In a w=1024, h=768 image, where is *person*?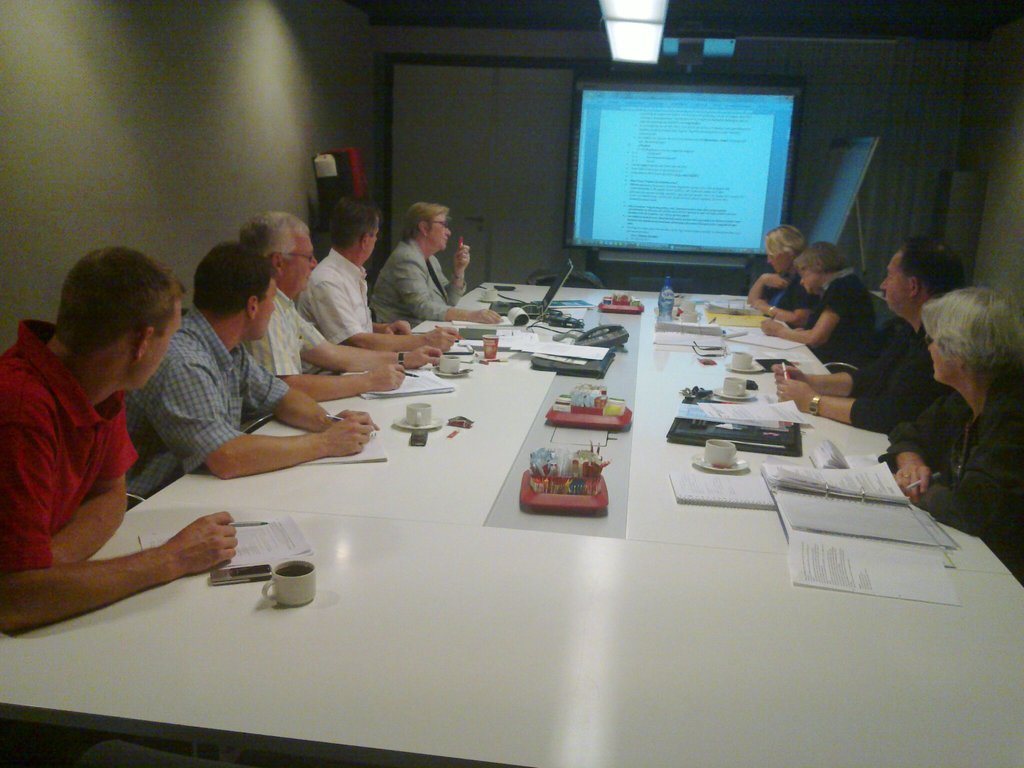
bbox=(778, 245, 966, 436).
